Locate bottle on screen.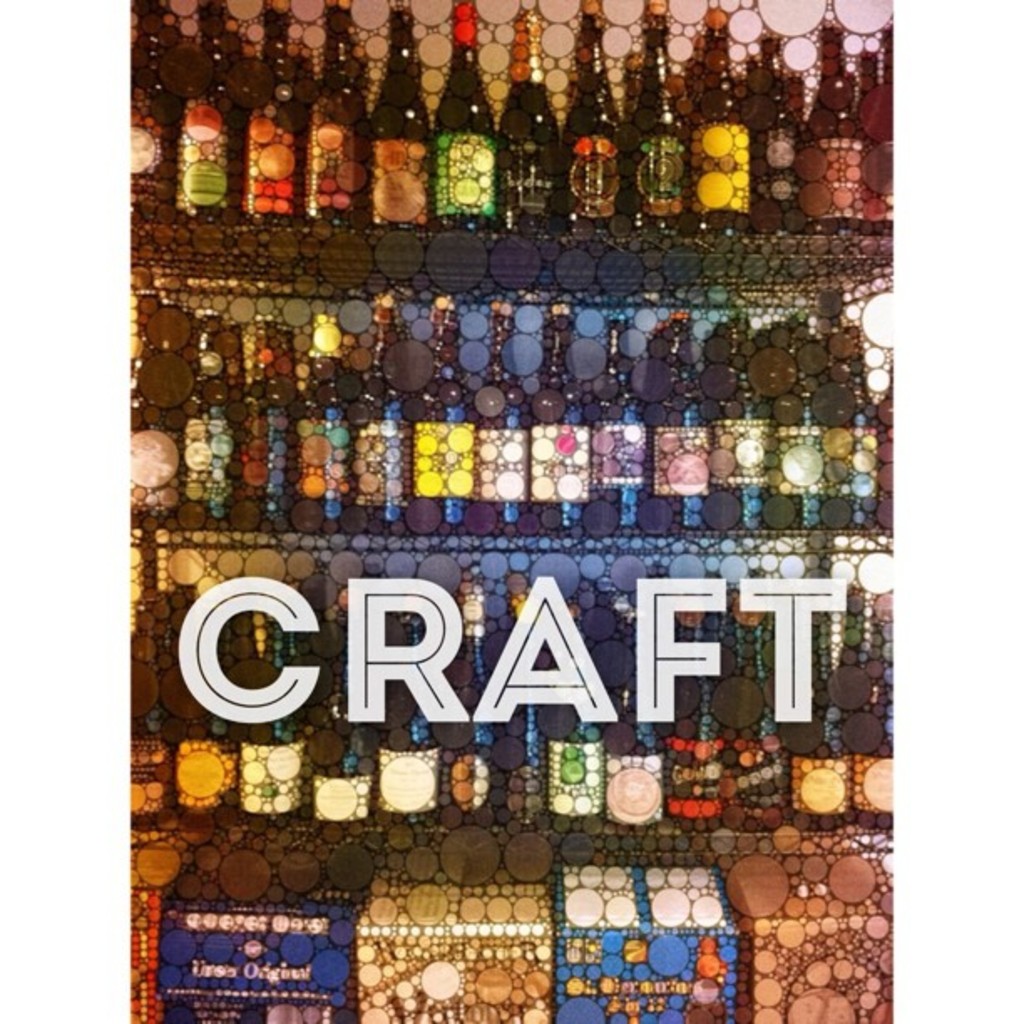
On screen at [122,281,186,542].
